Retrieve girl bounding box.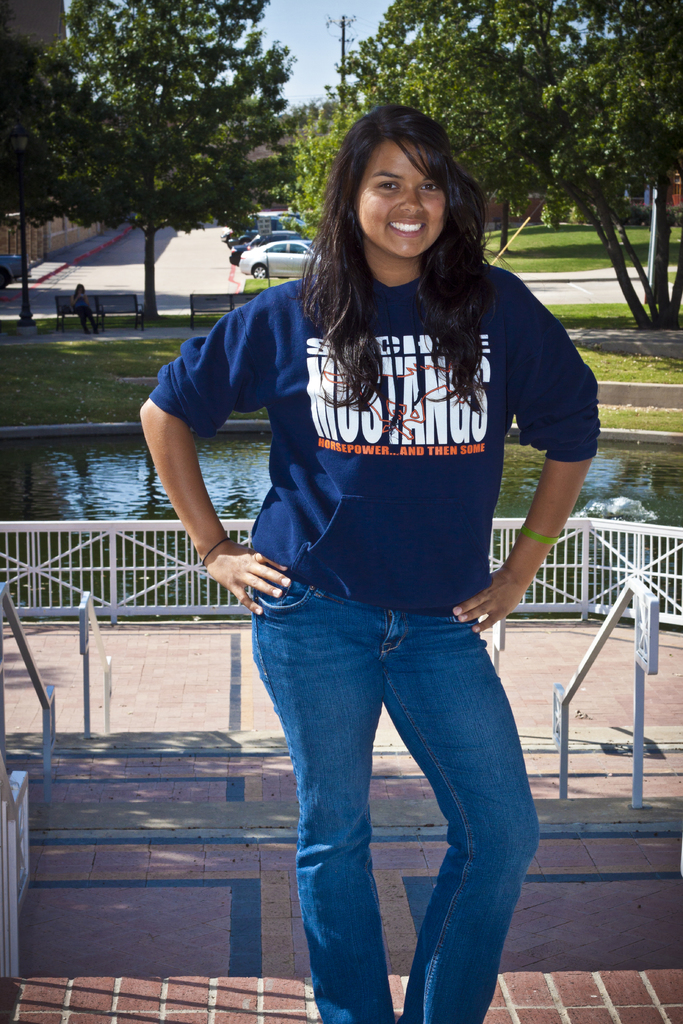
Bounding box: l=133, t=101, r=600, b=1019.
